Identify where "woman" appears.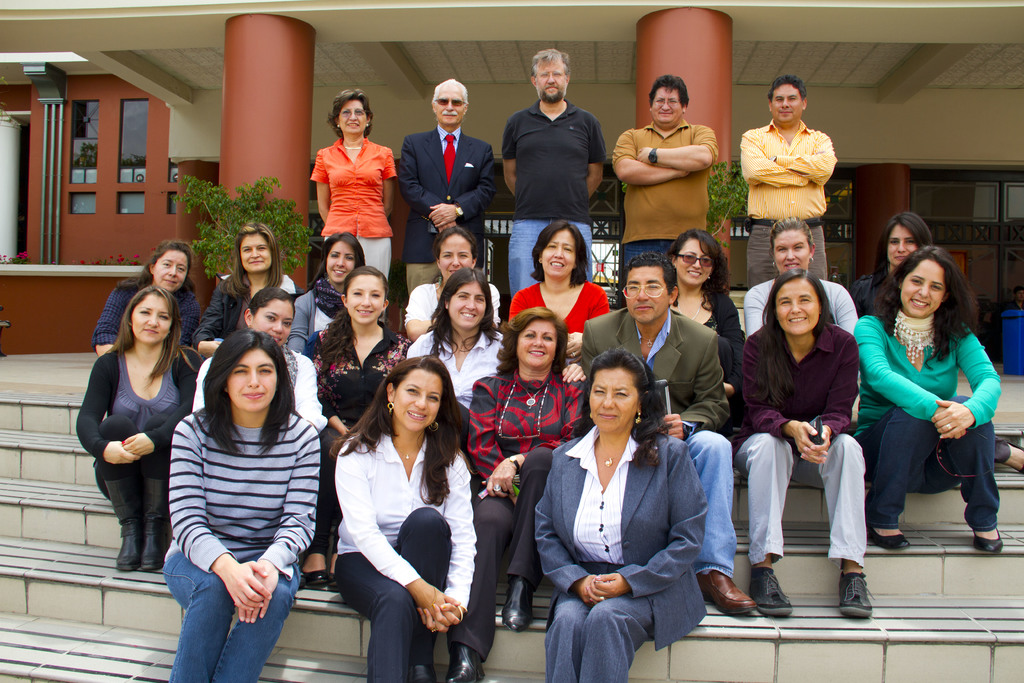
Appears at detection(738, 211, 858, 342).
